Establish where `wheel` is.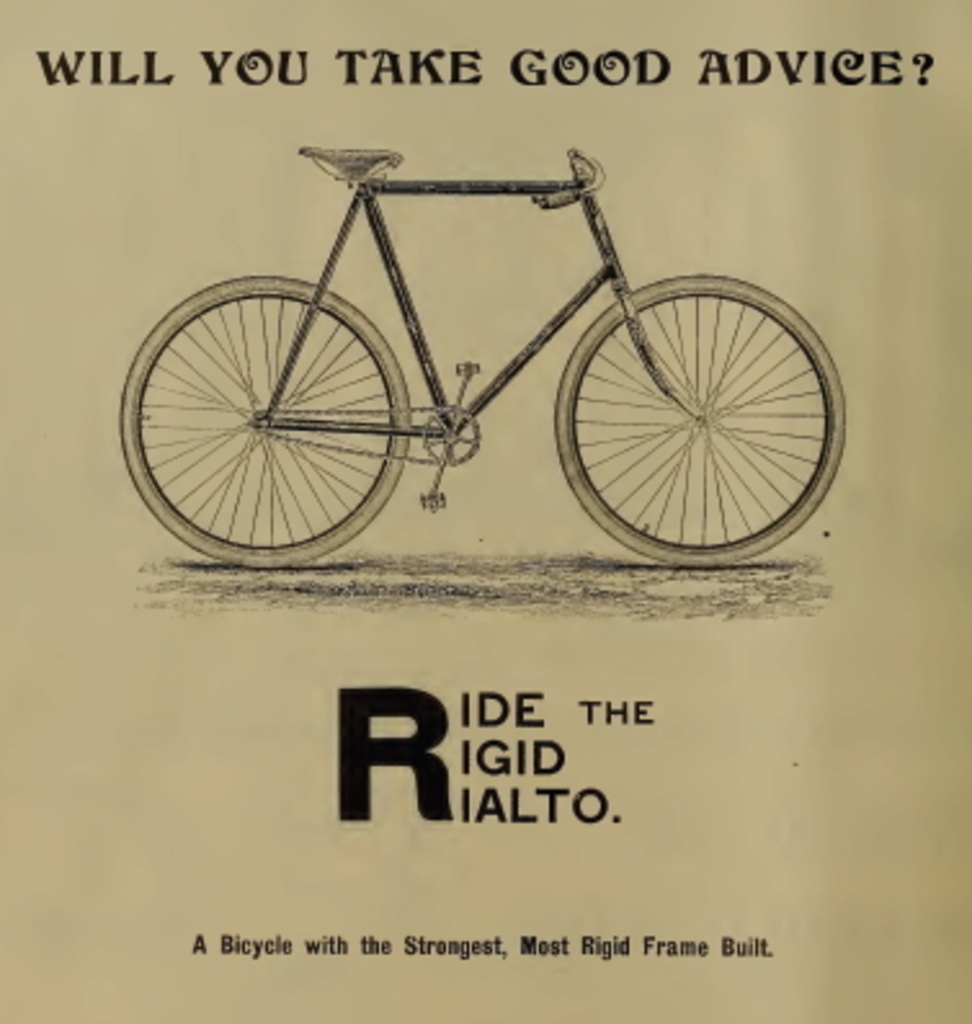
Established at {"x1": 552, "y1": 273, "x2": 843, "y2": 573}.
